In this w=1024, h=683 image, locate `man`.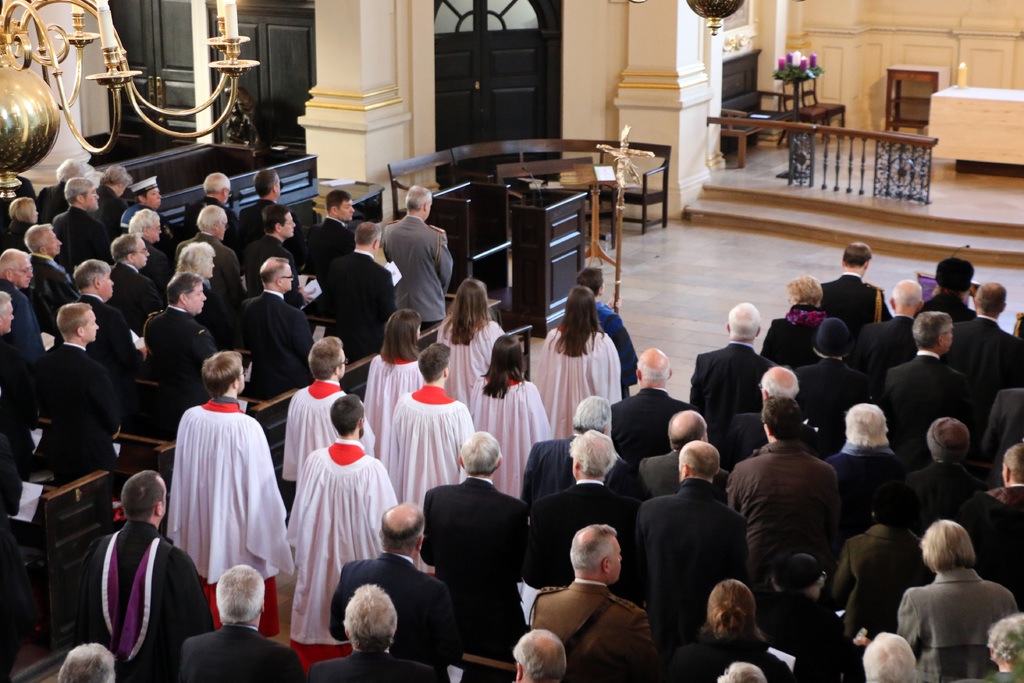
Bounding box: [893, 520, 1015, 680].
